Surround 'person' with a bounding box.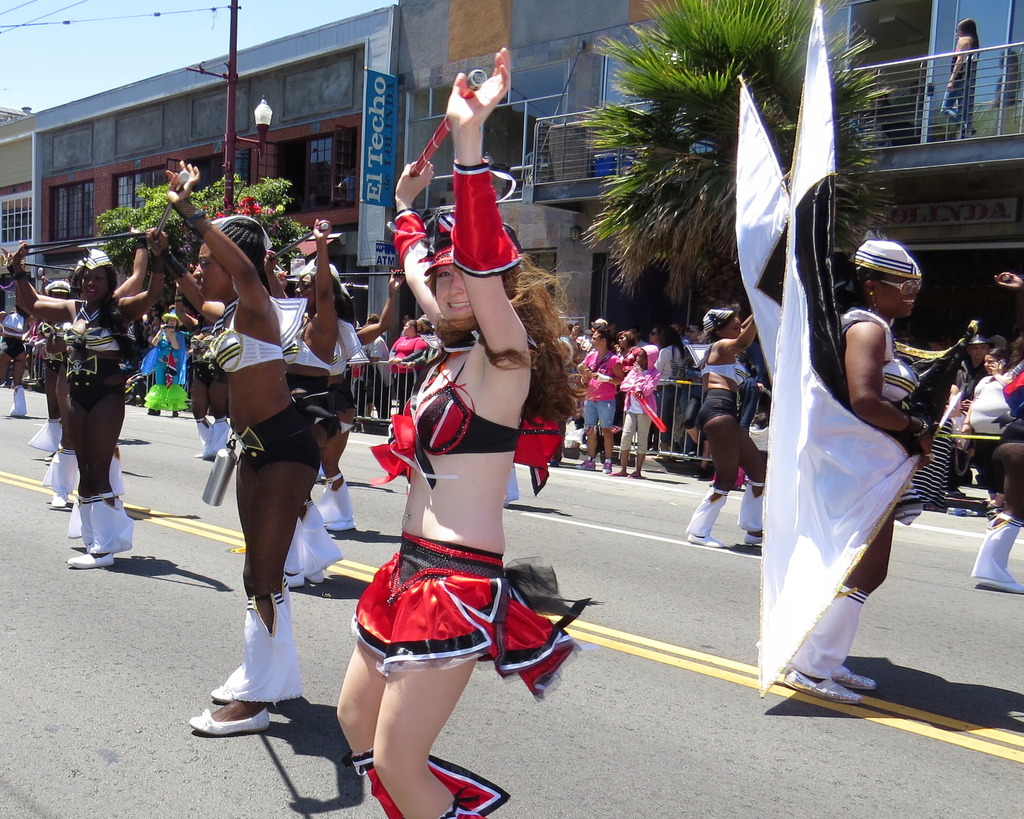
(686, 309, 762, 547).
